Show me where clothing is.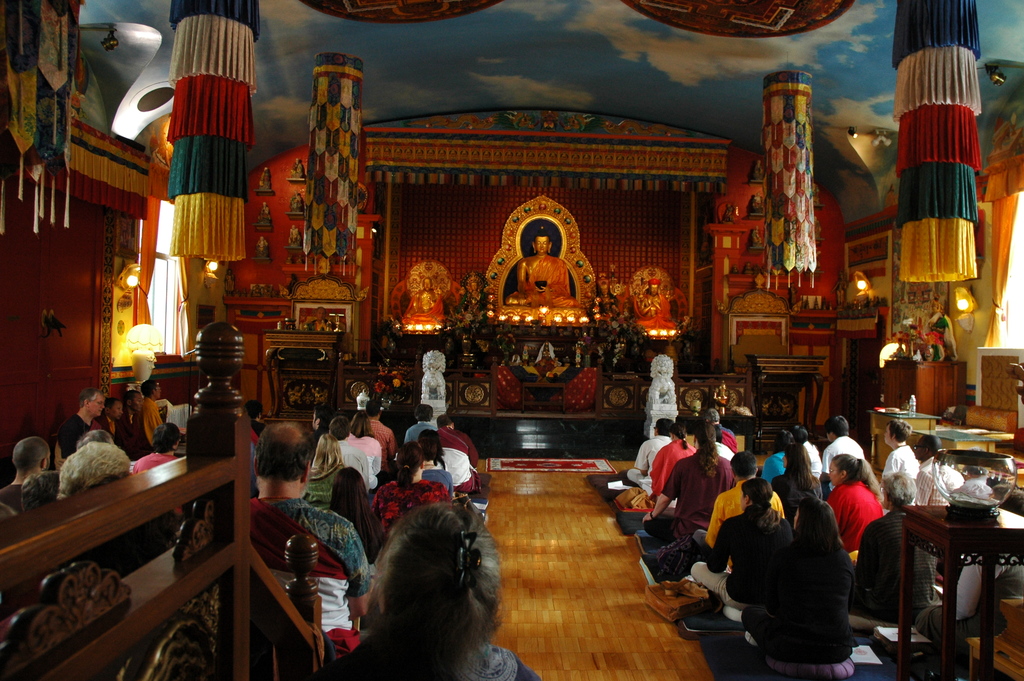
clothing is at {"left": 305, "top": 320, "right": 337, "bottom": 331}.
